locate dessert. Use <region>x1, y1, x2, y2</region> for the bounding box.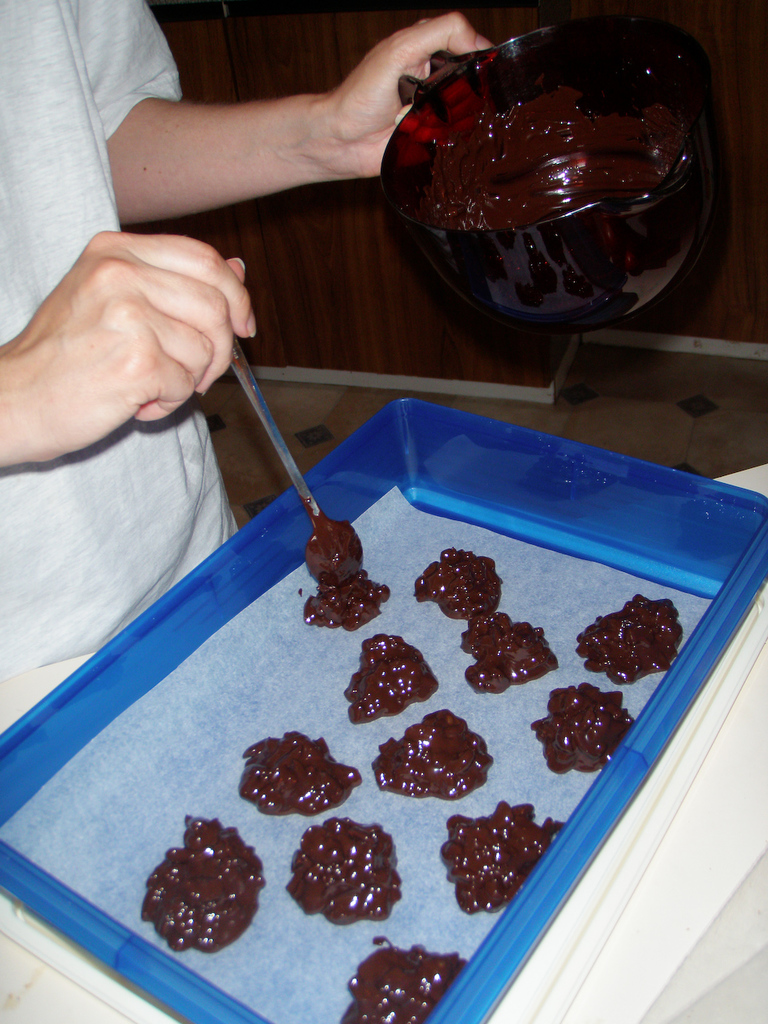
<region>135, 814, 267, 955</region>.
